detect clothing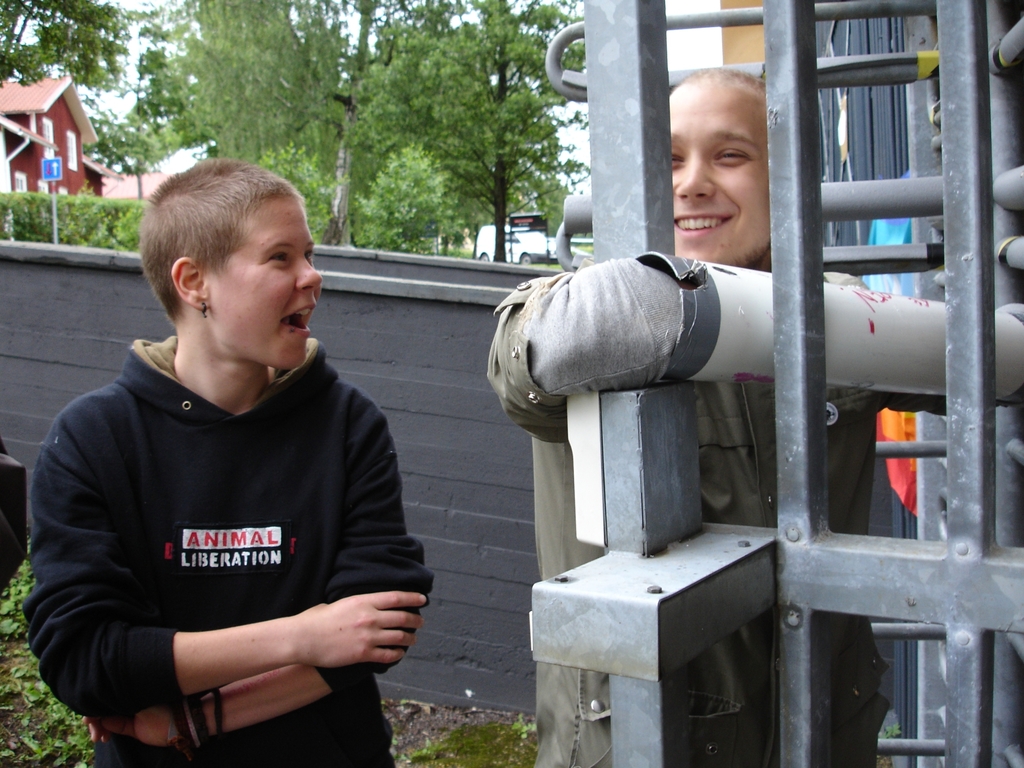
{"left": 485, "top": 254, "right": 891, "bottom": 767}
